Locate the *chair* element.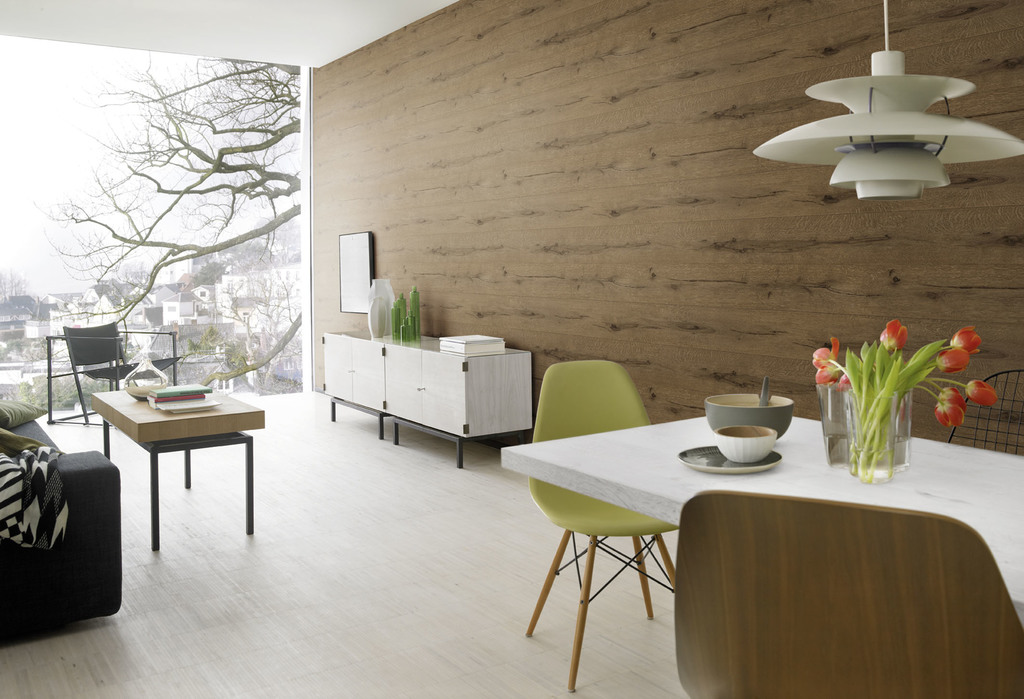
Element bbox: [x1=669, y1=488, x2=1023, y2=698].
